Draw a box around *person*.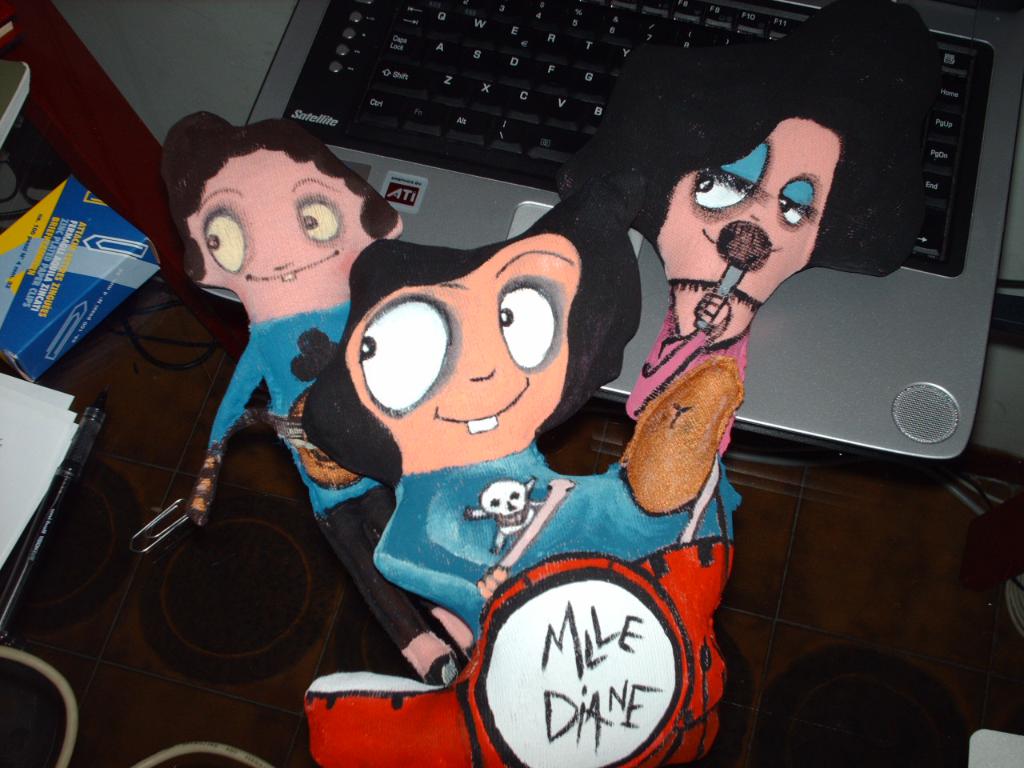
(x1=303, y1=239, x2=733, y2=650).
